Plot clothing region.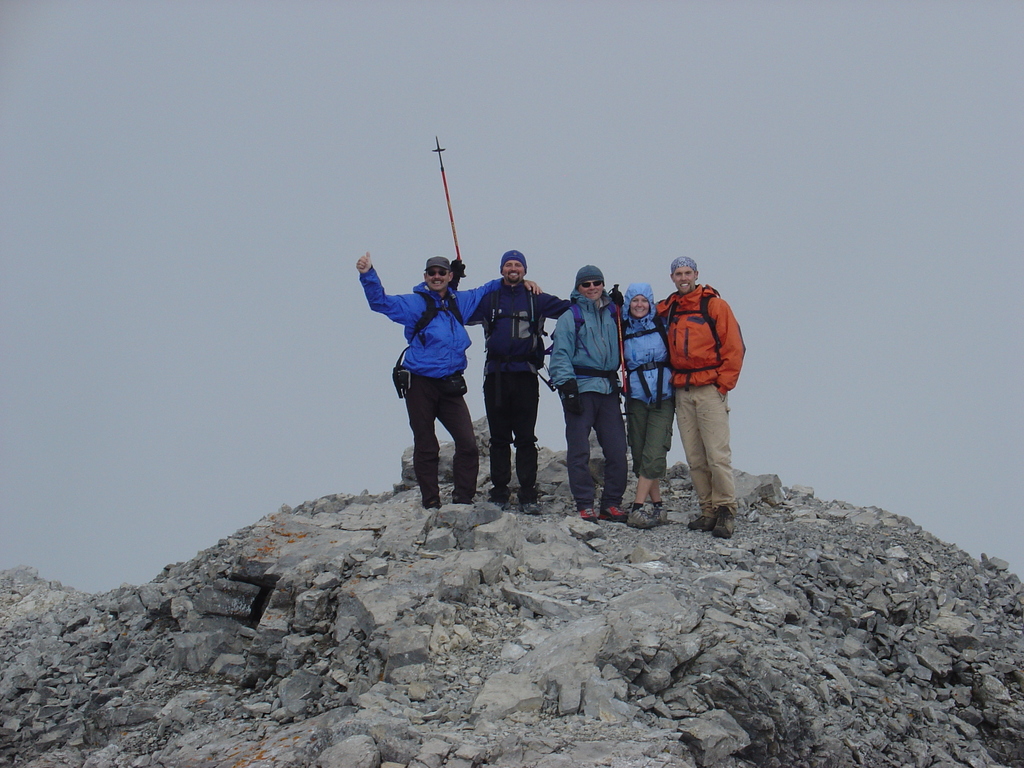
Plotted at [643, 255, 749, 493].
